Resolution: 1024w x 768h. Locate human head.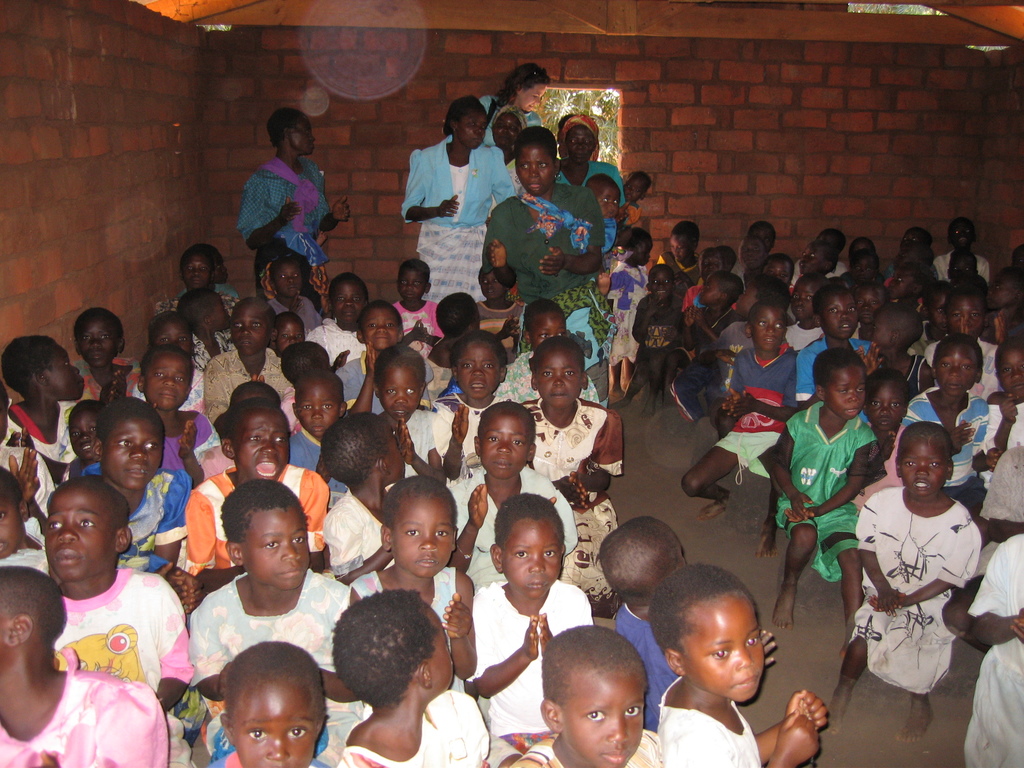
0:565:68:664.
